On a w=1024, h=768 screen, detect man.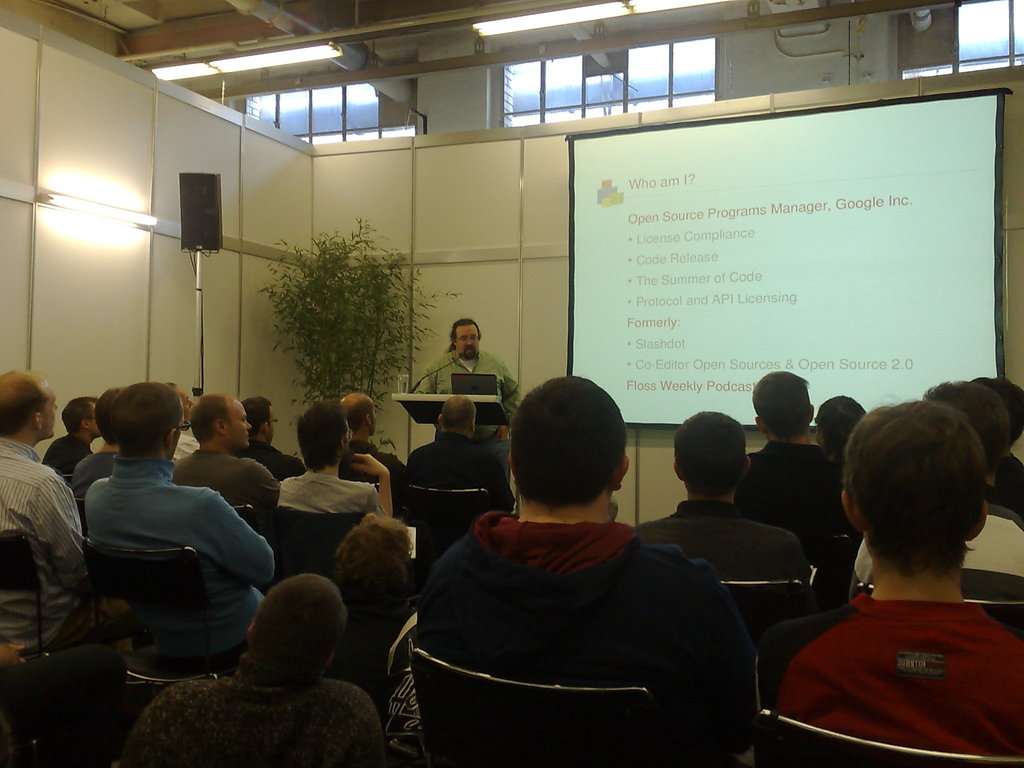
box=[115, 572, 390, 767].
